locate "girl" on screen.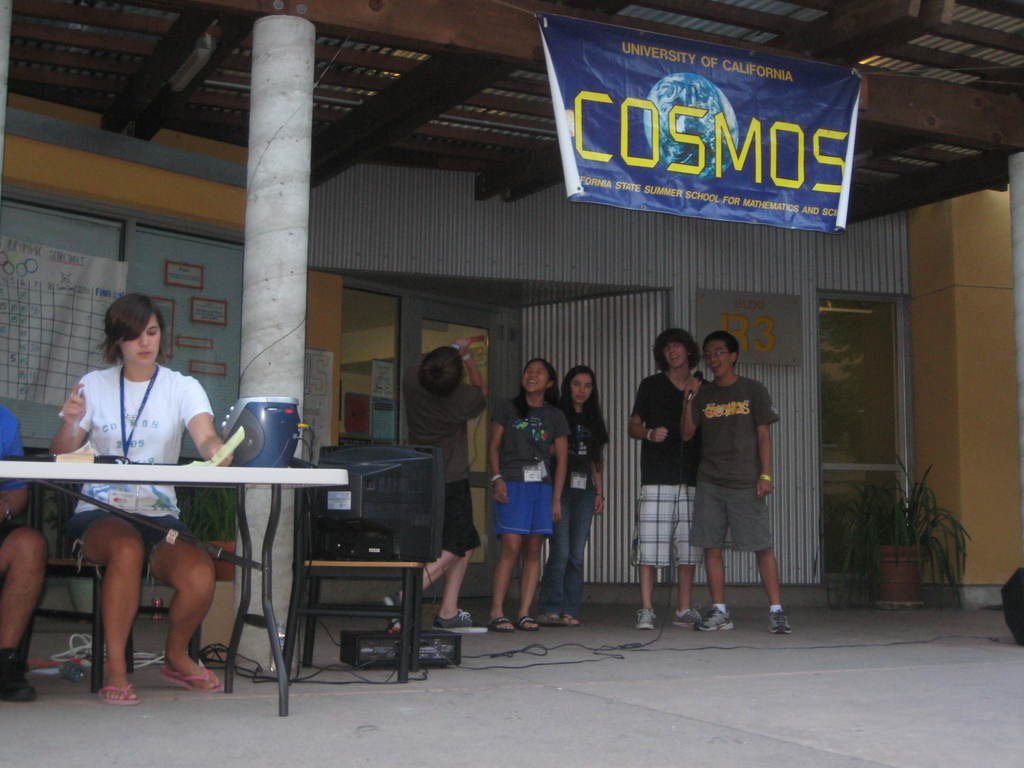
On screen at bbox(487, 351, 568, 609).
